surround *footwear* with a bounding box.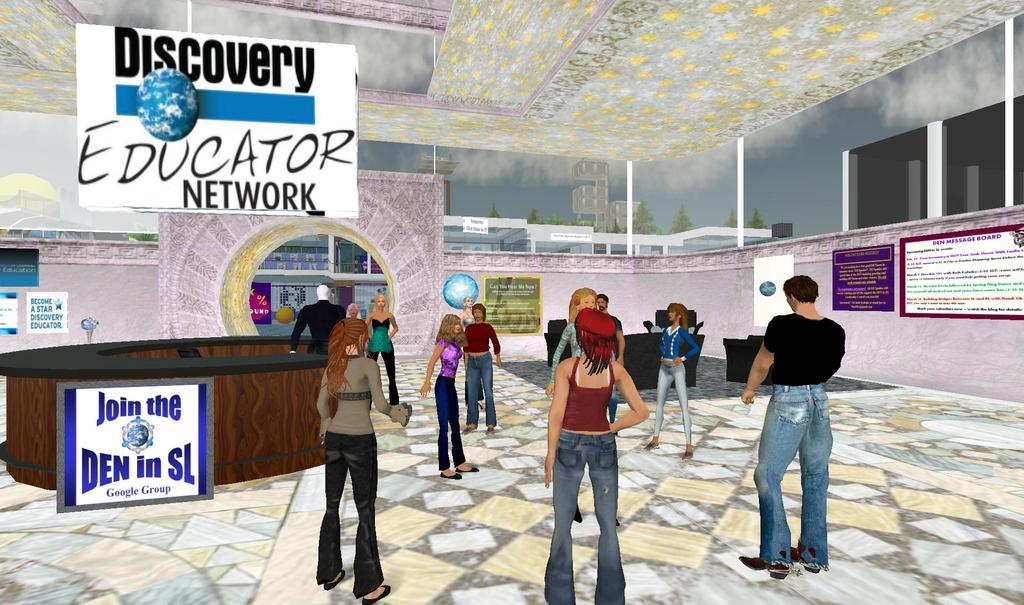
pyautogui.locateOnScreen(571, 506, 582, 524).
